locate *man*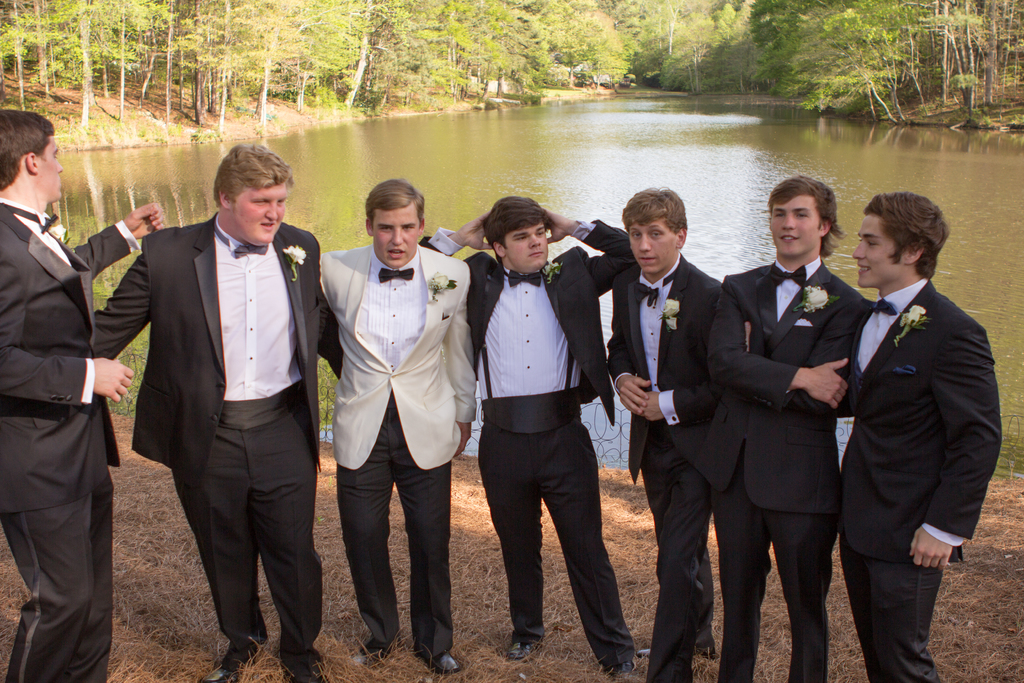
l=417, t=197, r=637, b=677
